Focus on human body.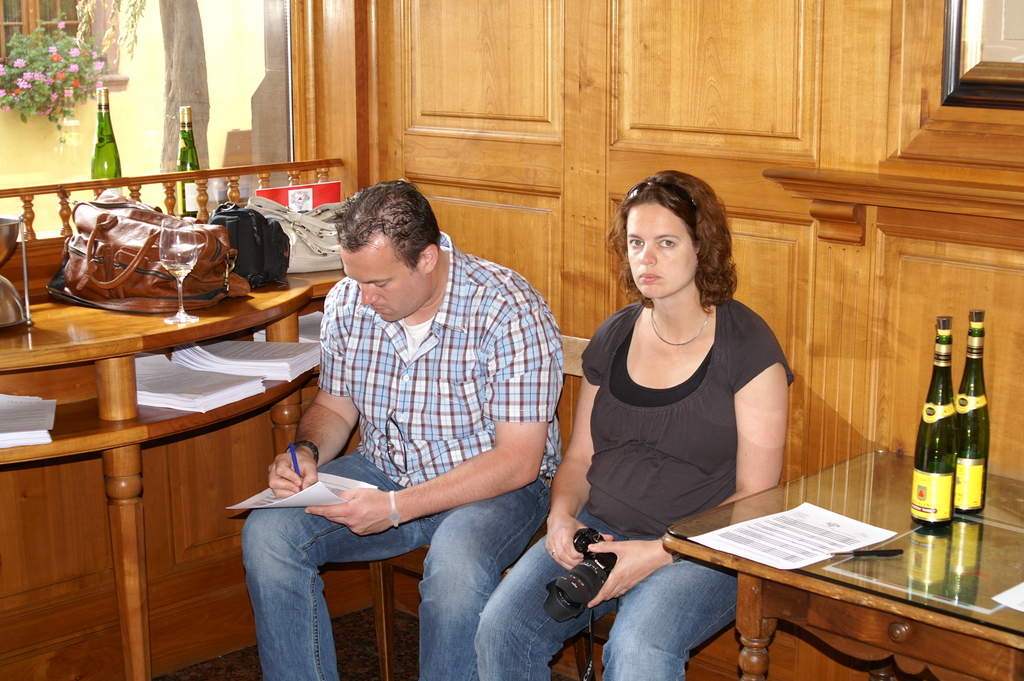
Focused at 475:168:800:680.
